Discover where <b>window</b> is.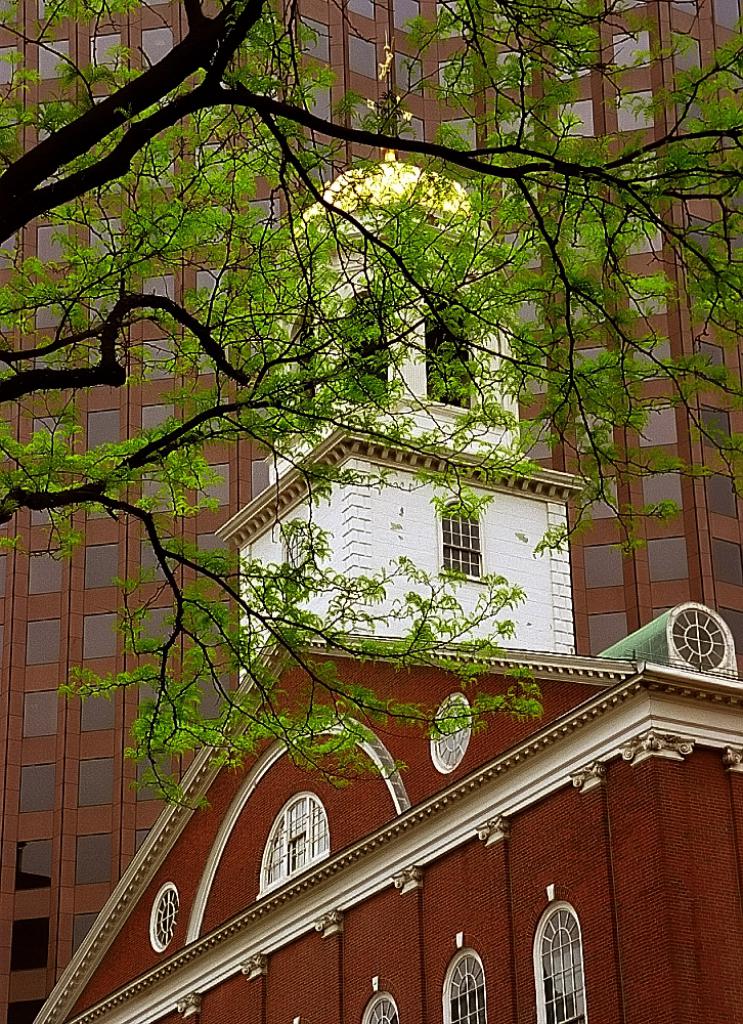
Discovered at crop(726, 172, 742, 209).
